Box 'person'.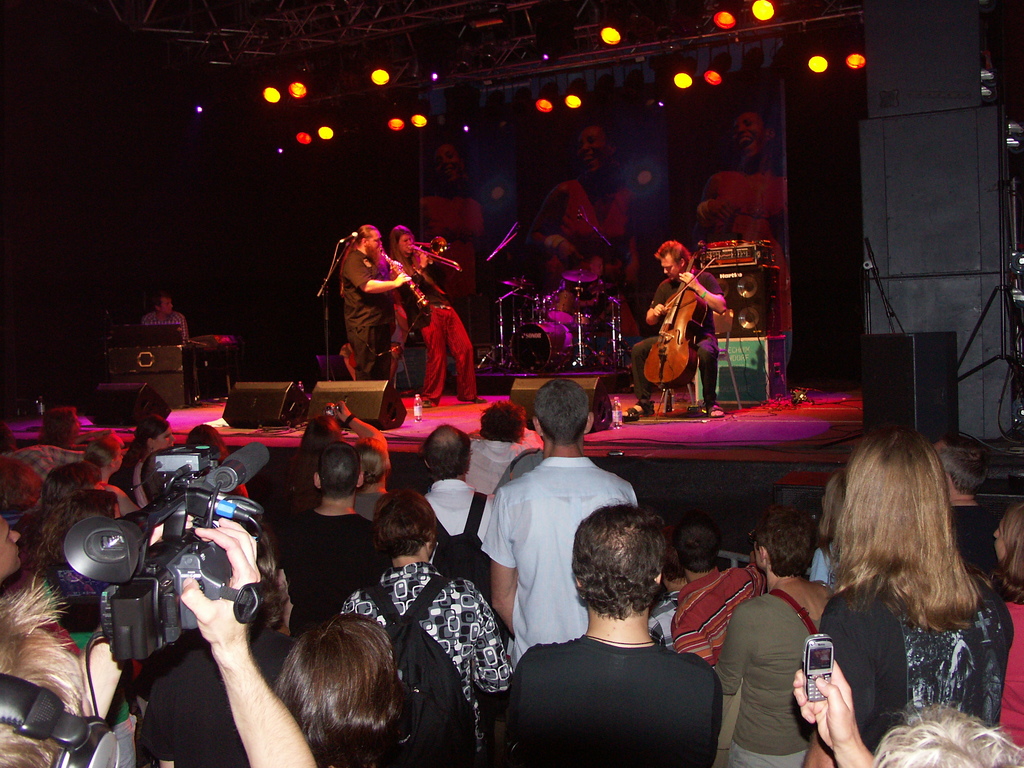
<bbox>696, 109, 793, 317</bbox>.
